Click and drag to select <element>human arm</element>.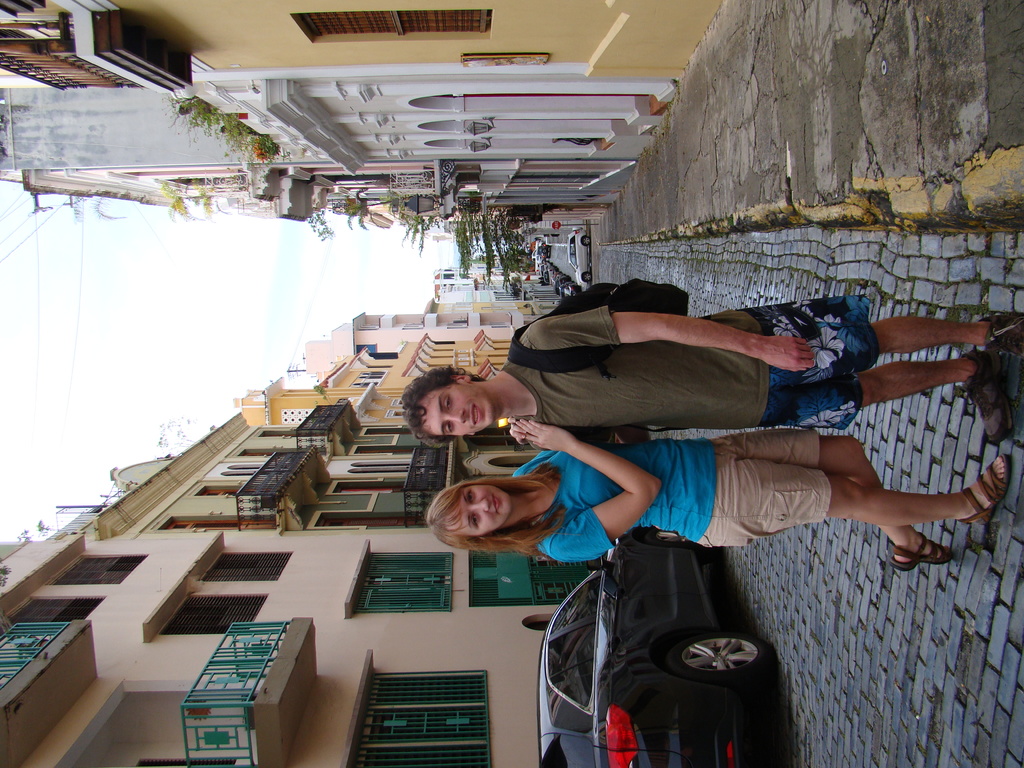
Selection: bbox=(508, 426, 662, 566).
